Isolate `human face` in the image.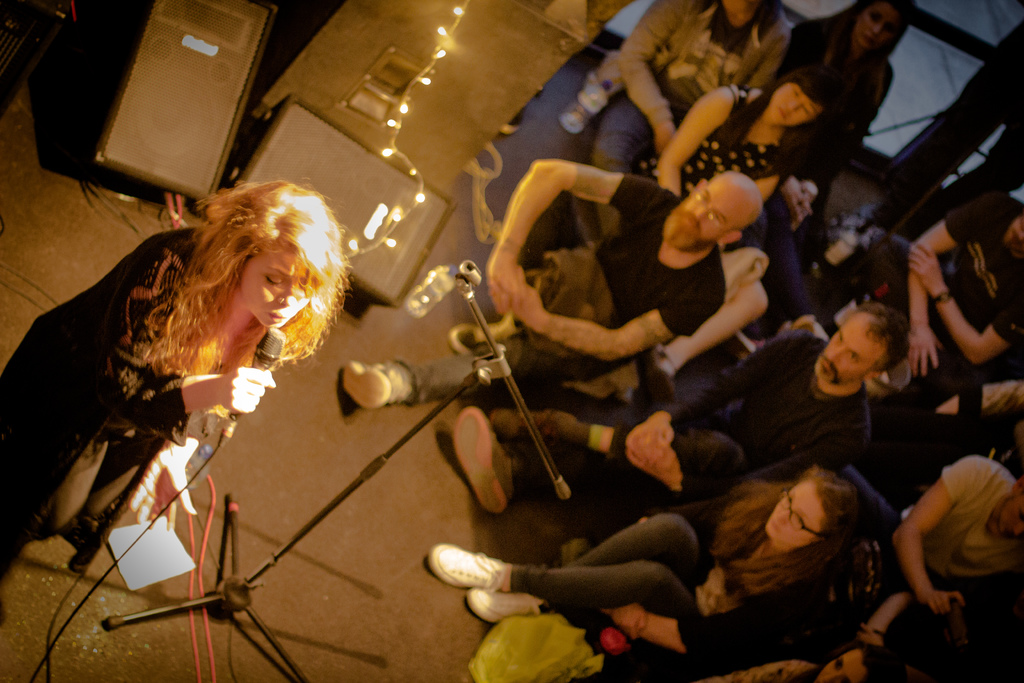
Isolated region: 765/481/825/548.
